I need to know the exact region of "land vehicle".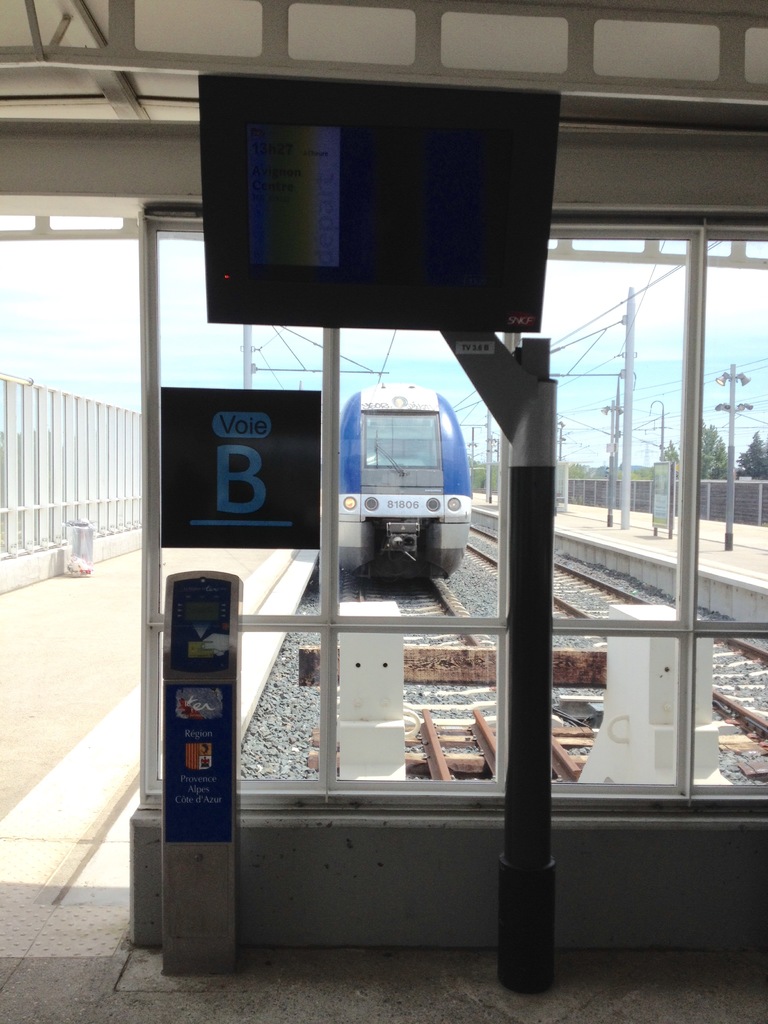
Region: select_region(317, 356, 485, 579).
